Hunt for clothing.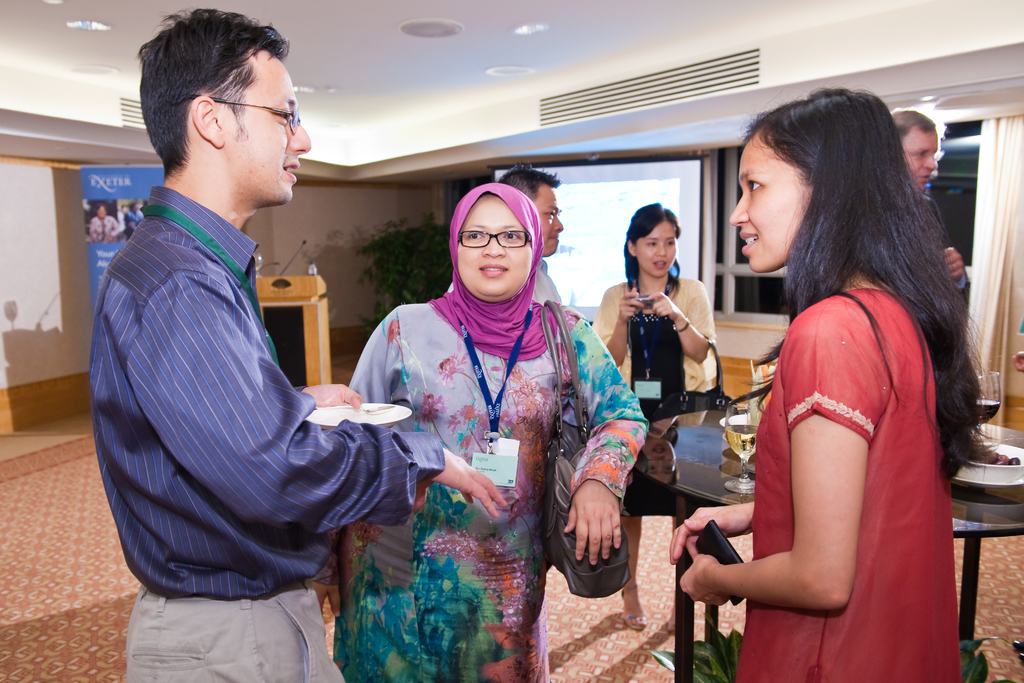
Hunted down at <bbox>445, 257, 563, 309</bbox>.
